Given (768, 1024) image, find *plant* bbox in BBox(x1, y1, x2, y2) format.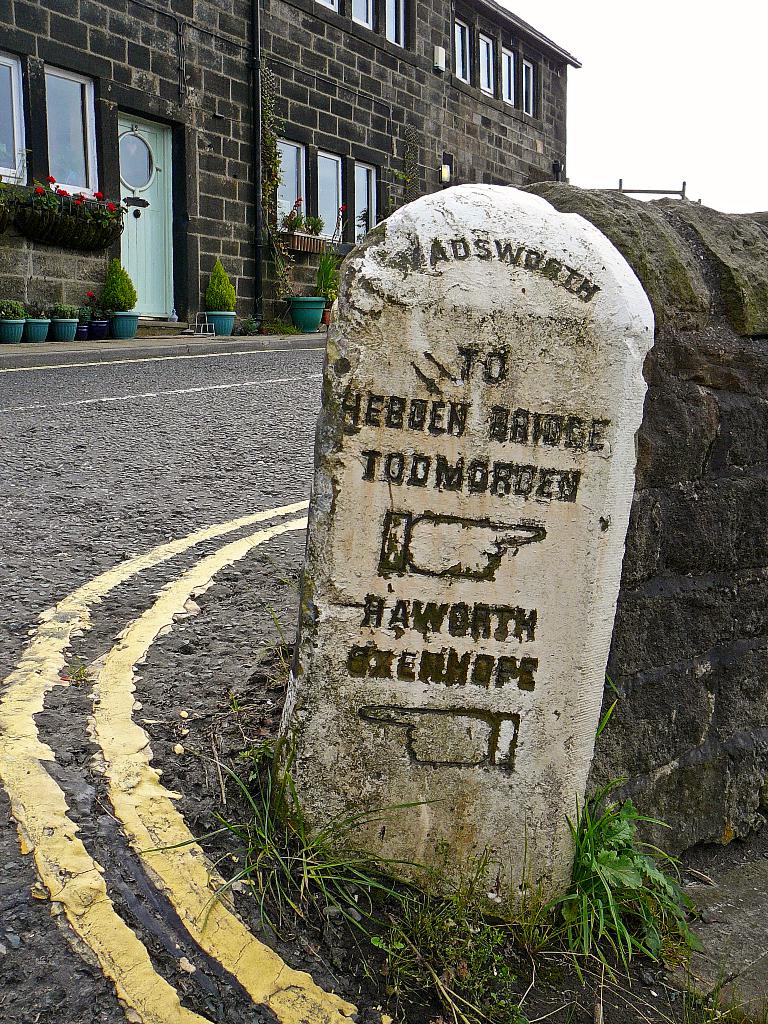
BBox(0, 296, 28, 323).
